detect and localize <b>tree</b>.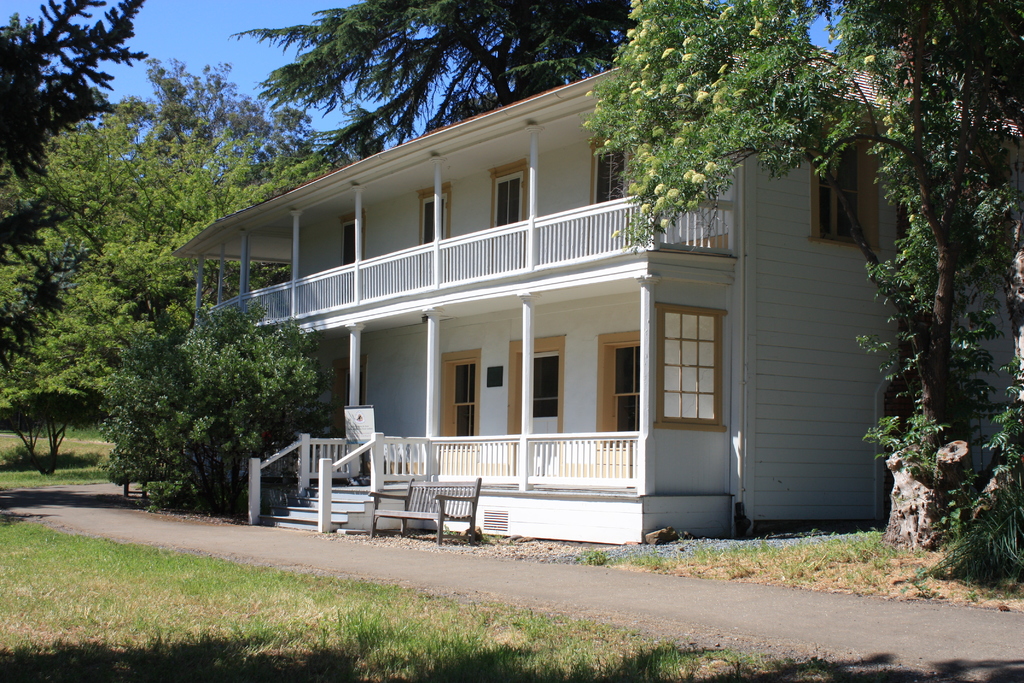
Localized at {"left": 0, "top": 0, "right": 145, "bottom": 377}.
